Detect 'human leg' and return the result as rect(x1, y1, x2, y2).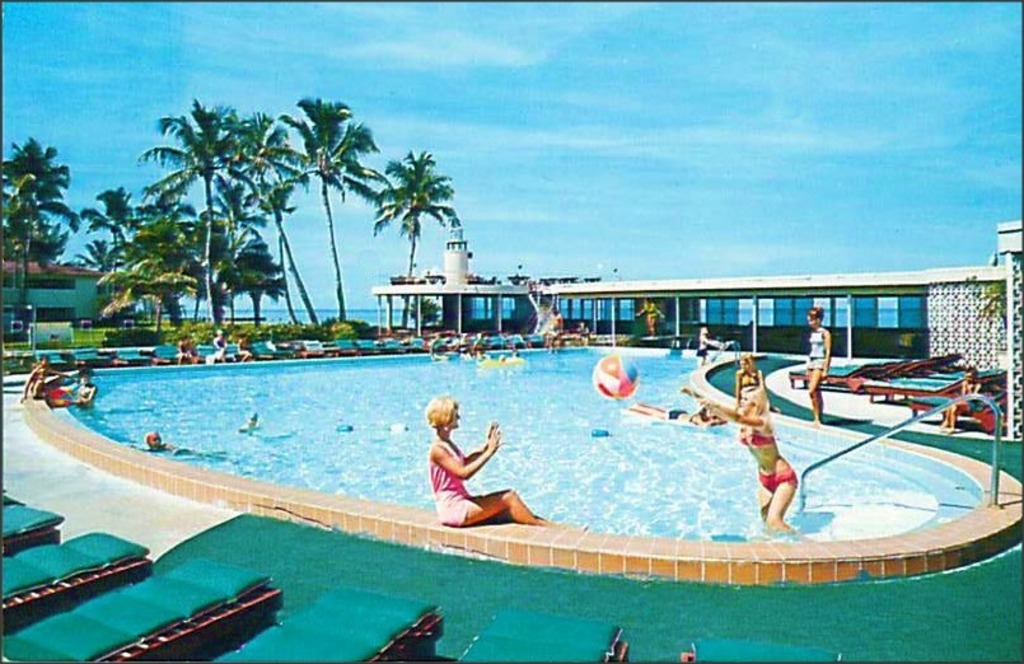
rect(441, 492, 589, 525).
